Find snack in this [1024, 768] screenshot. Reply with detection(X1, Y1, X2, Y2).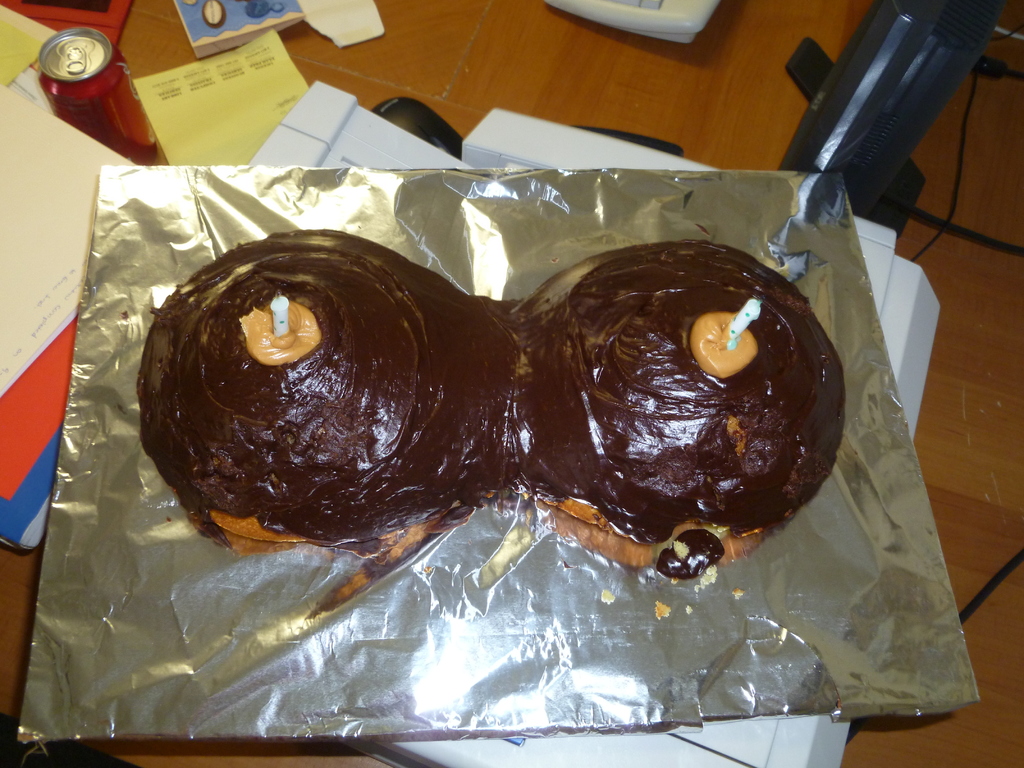
detection(476, 227, 850, 593).
